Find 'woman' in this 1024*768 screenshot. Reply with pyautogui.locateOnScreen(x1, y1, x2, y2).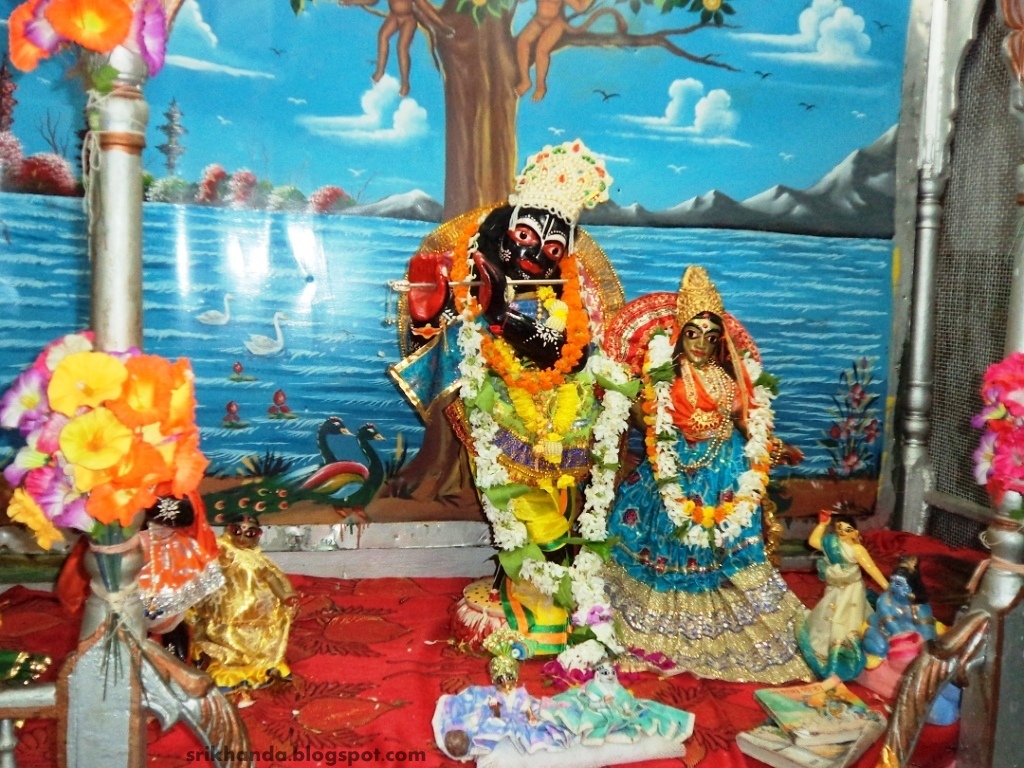
pyautogui.locateOnScreen(634, 249, 769, 616).
